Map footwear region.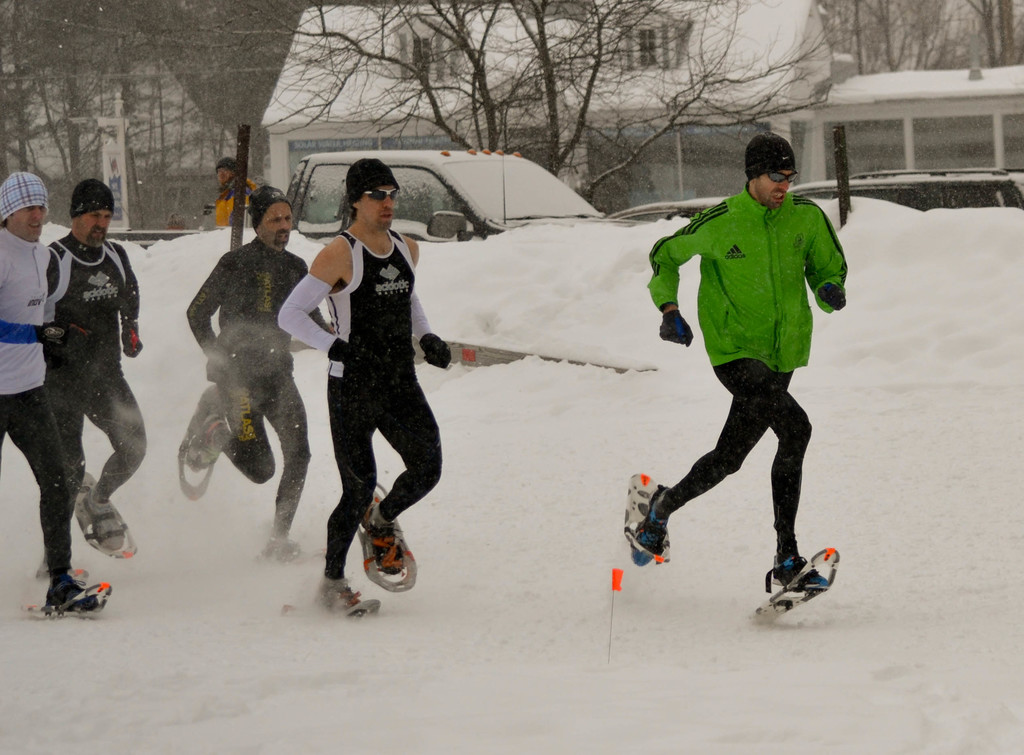
Mapped to region(628, 480, 667, 568).
